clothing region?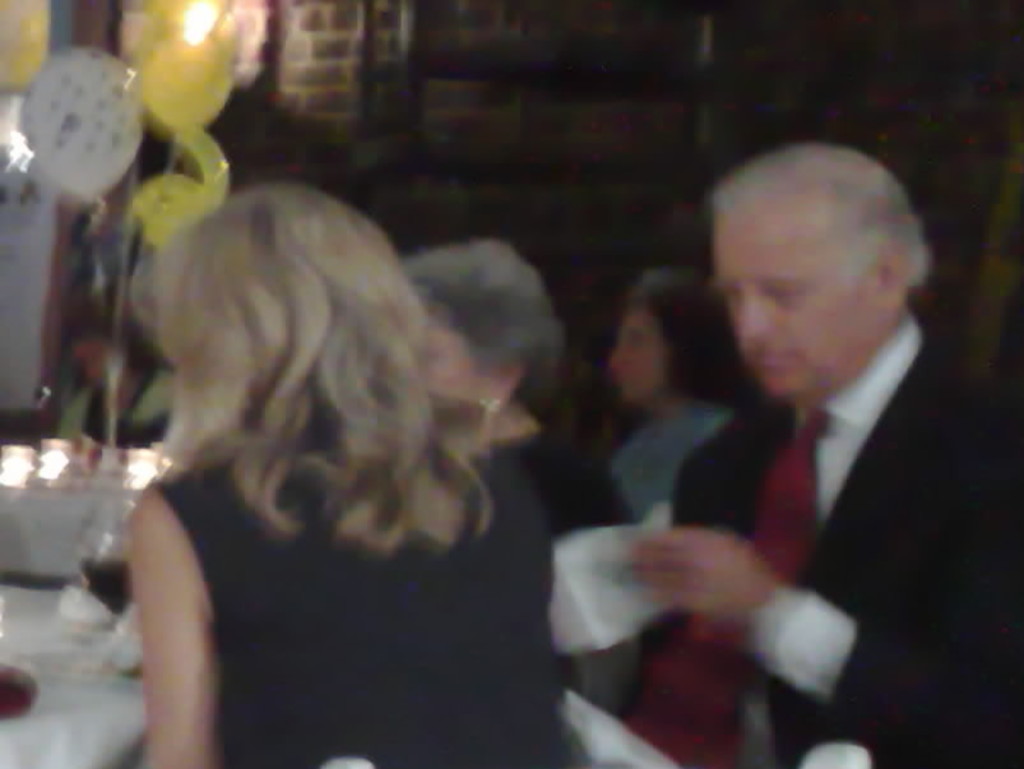
510, 404, 635, 695
